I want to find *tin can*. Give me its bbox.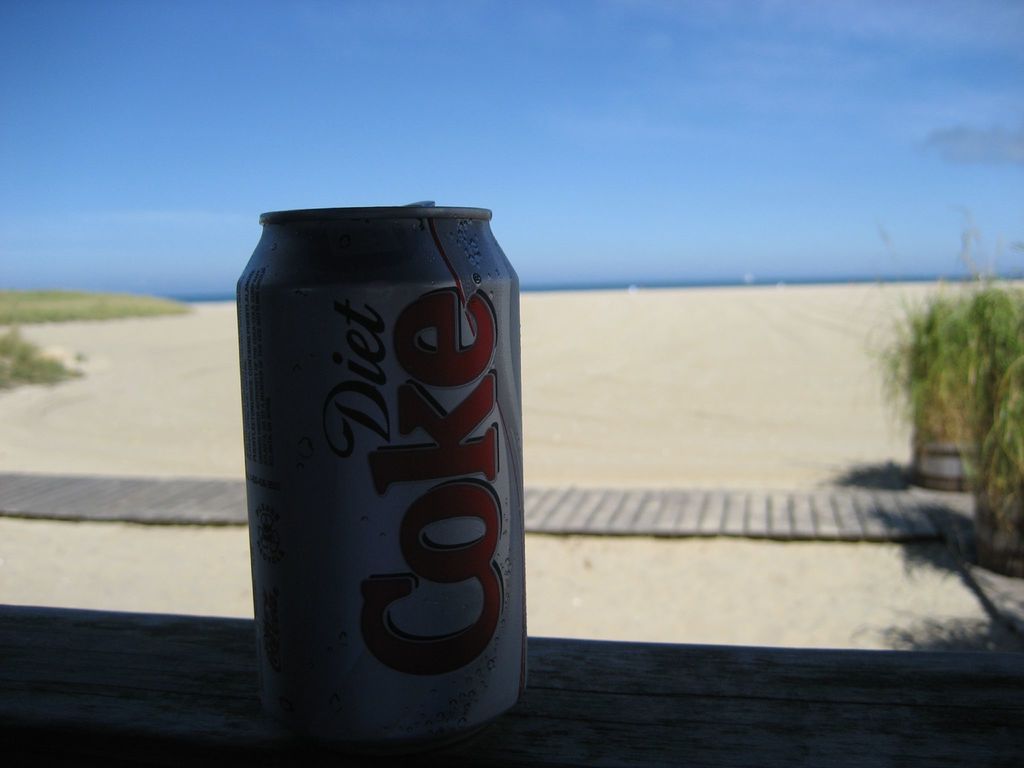
bbox=[225, 200, 531, 739].
